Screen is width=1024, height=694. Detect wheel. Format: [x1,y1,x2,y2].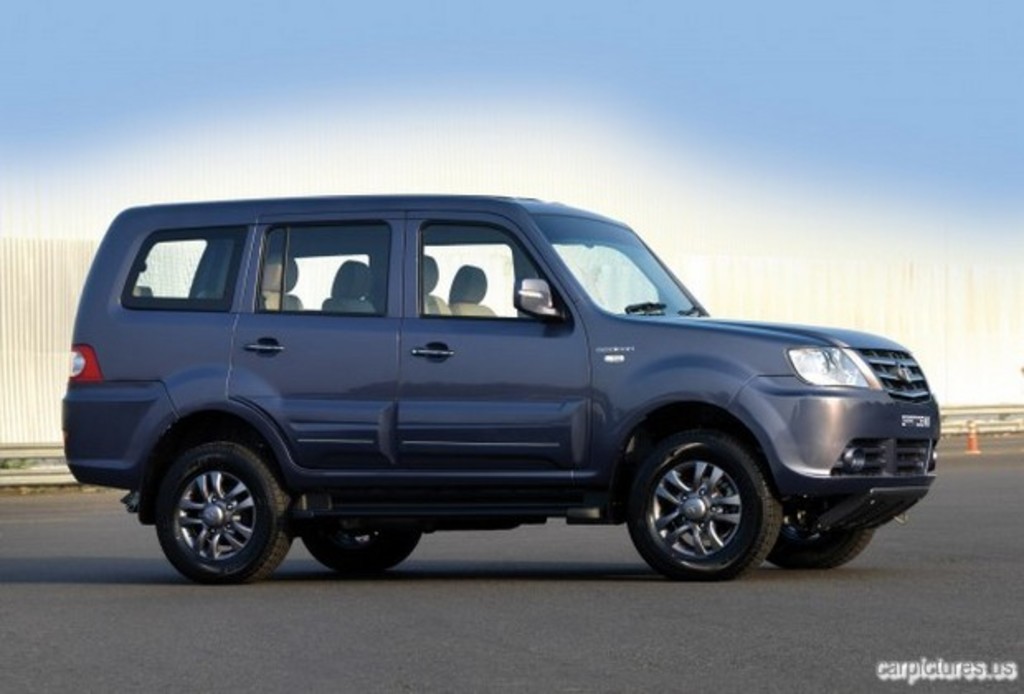
[159,443,294,582].
